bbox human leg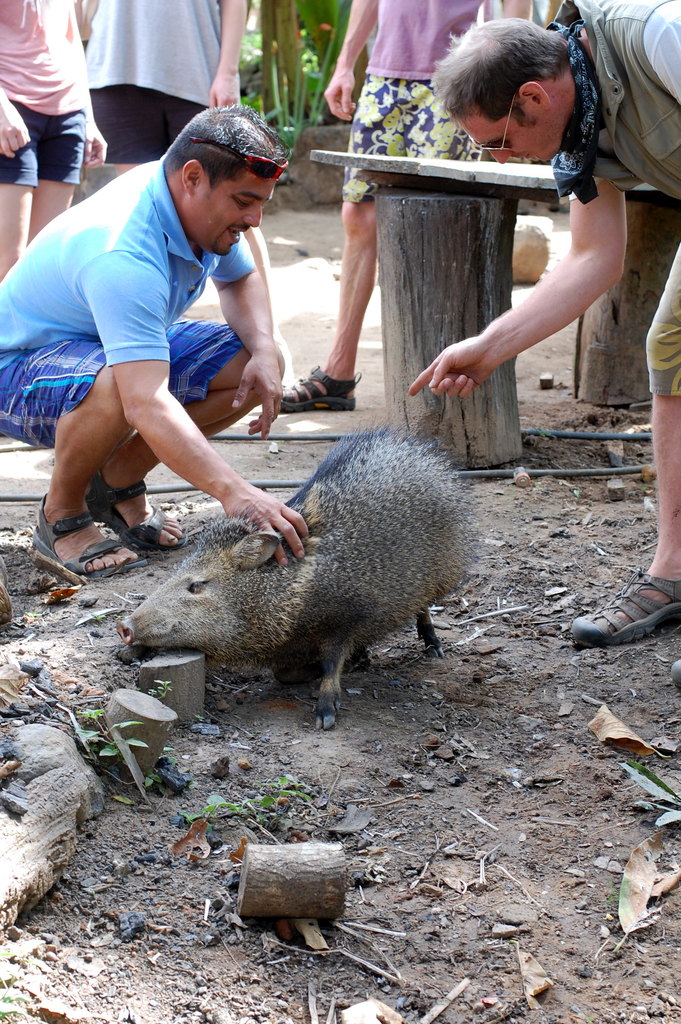
rect(270, 72, 411, 410)
